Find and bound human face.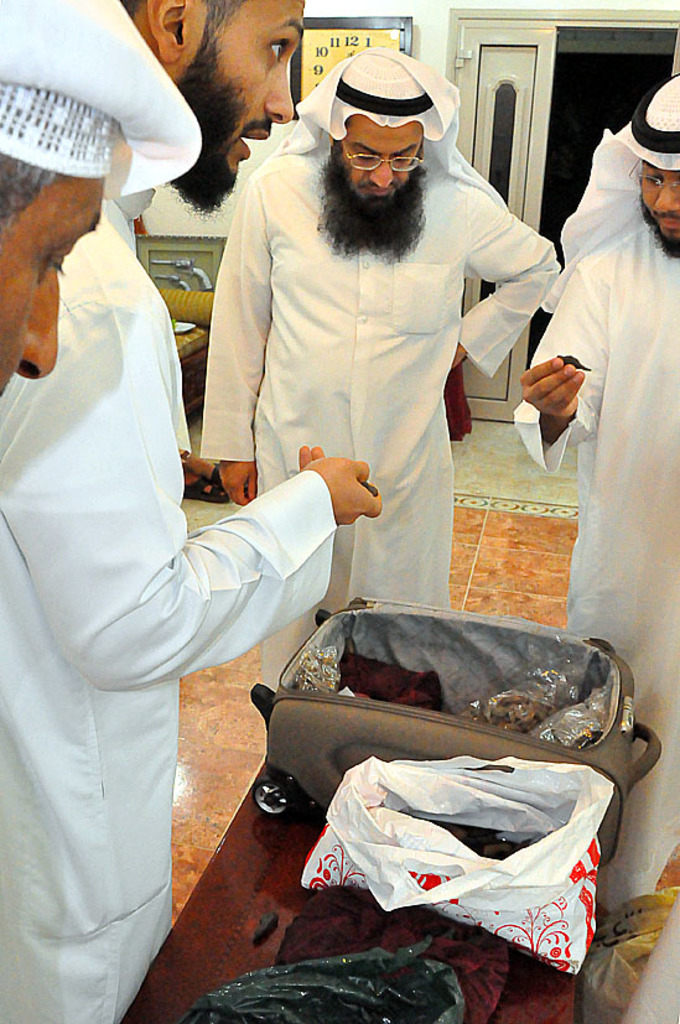
Bound: x1=0 y1=173 x2=105 y2=394.
